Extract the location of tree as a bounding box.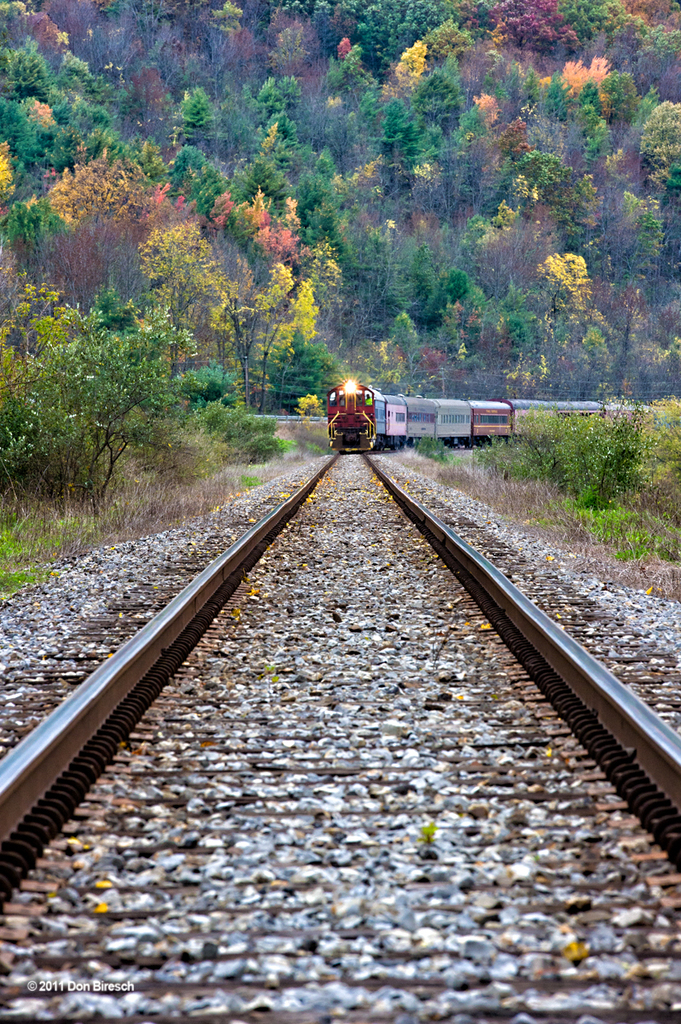
box=[300, 241, 345, 348].
